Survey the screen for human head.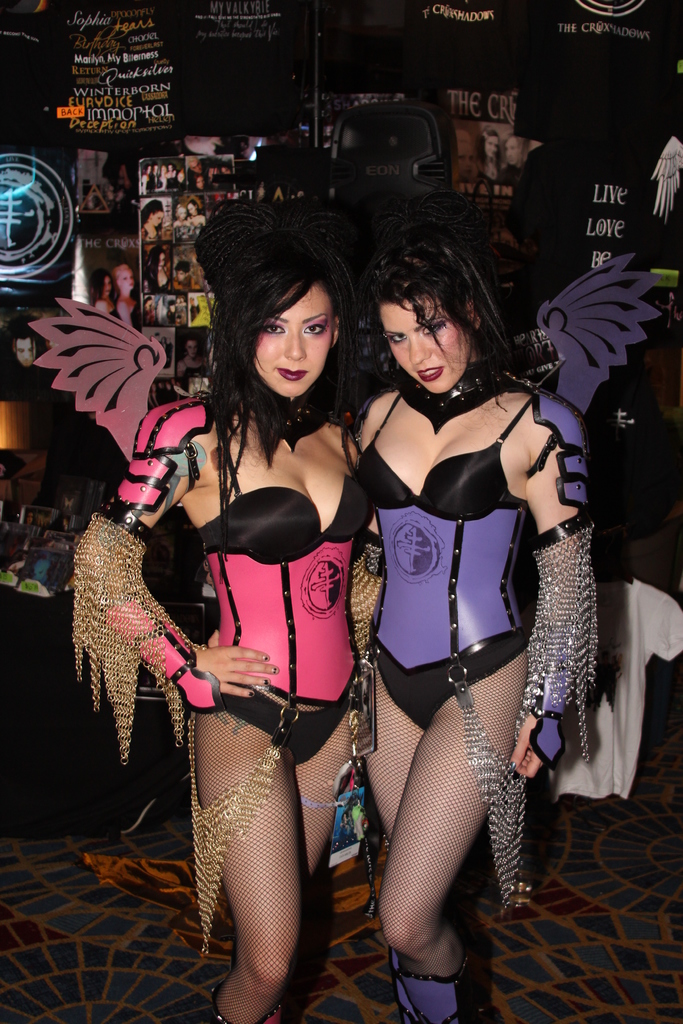
Survey found: 353 228 509 396.
